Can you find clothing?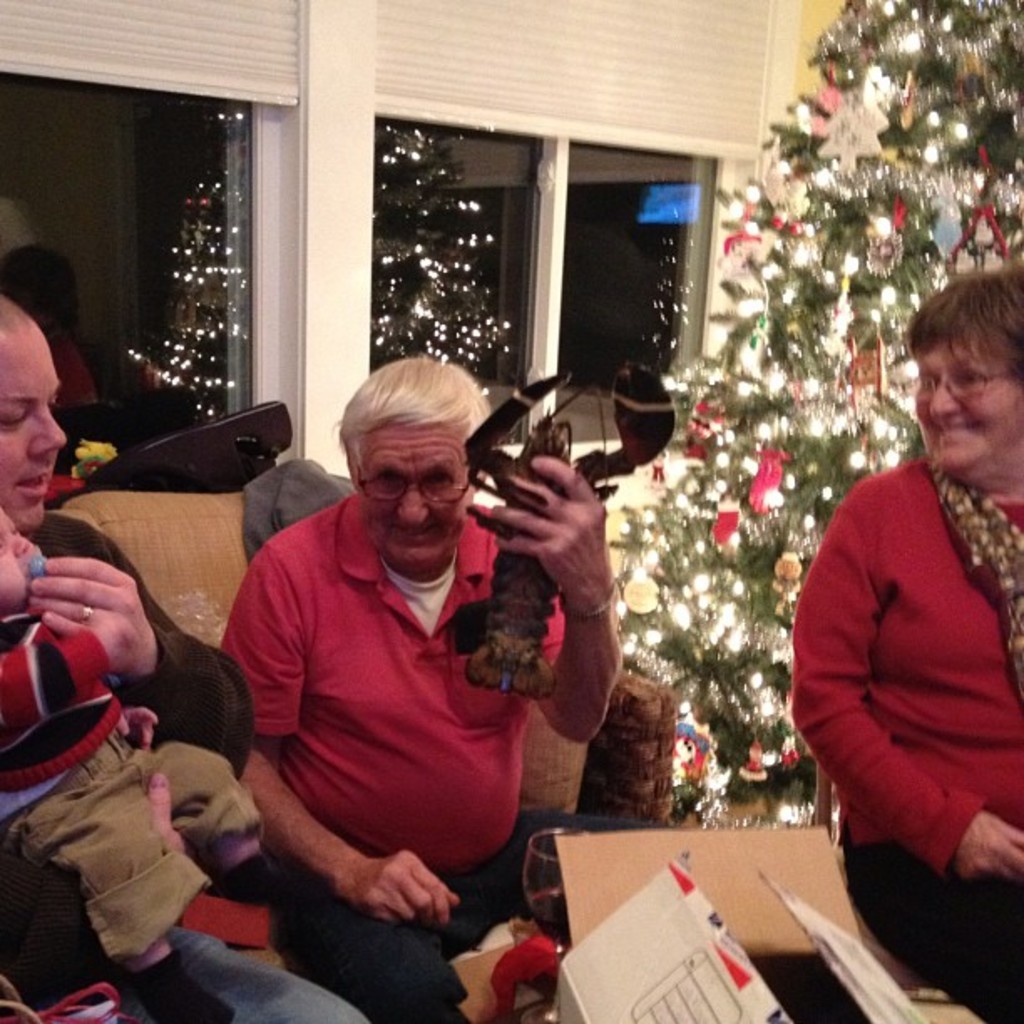
Yes, bounding box: select_region(785, 418, 1007, 888).
